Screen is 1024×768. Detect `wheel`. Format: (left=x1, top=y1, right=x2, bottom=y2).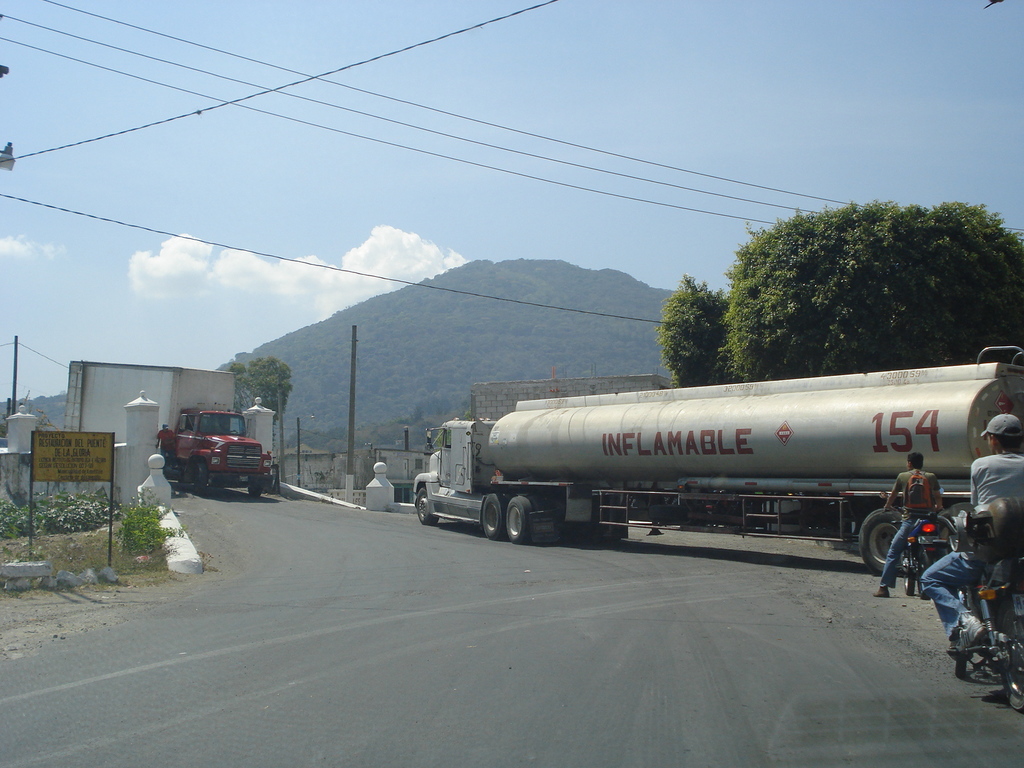
(left=412, top=488, right=440, bottom=524).
